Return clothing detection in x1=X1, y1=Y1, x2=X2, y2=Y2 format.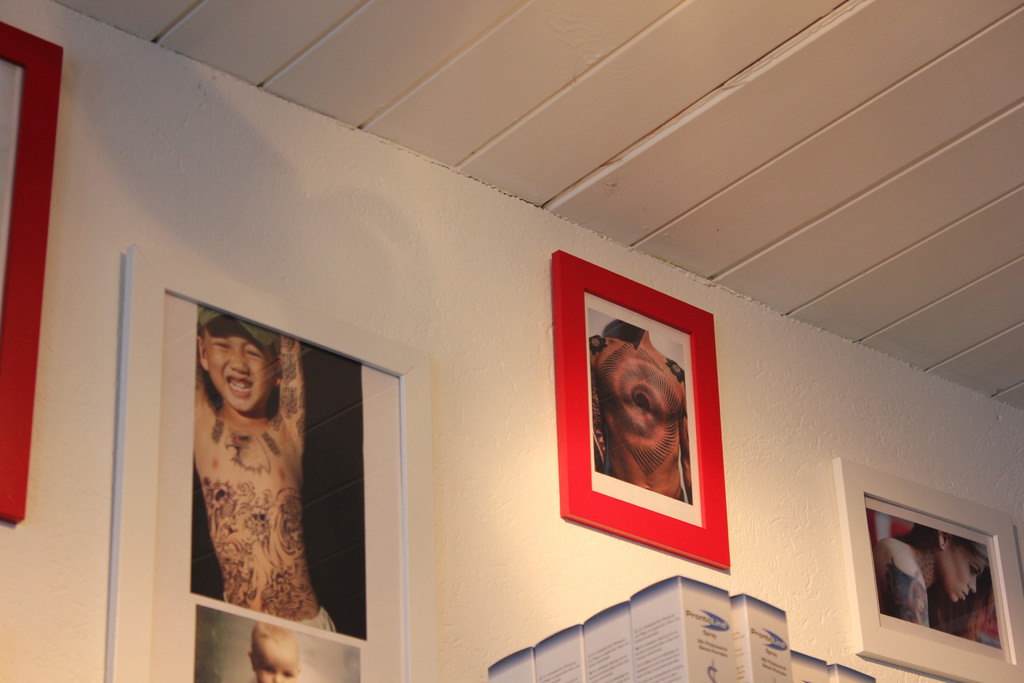
x1=298, y1=609, x2=337, y2=633.
